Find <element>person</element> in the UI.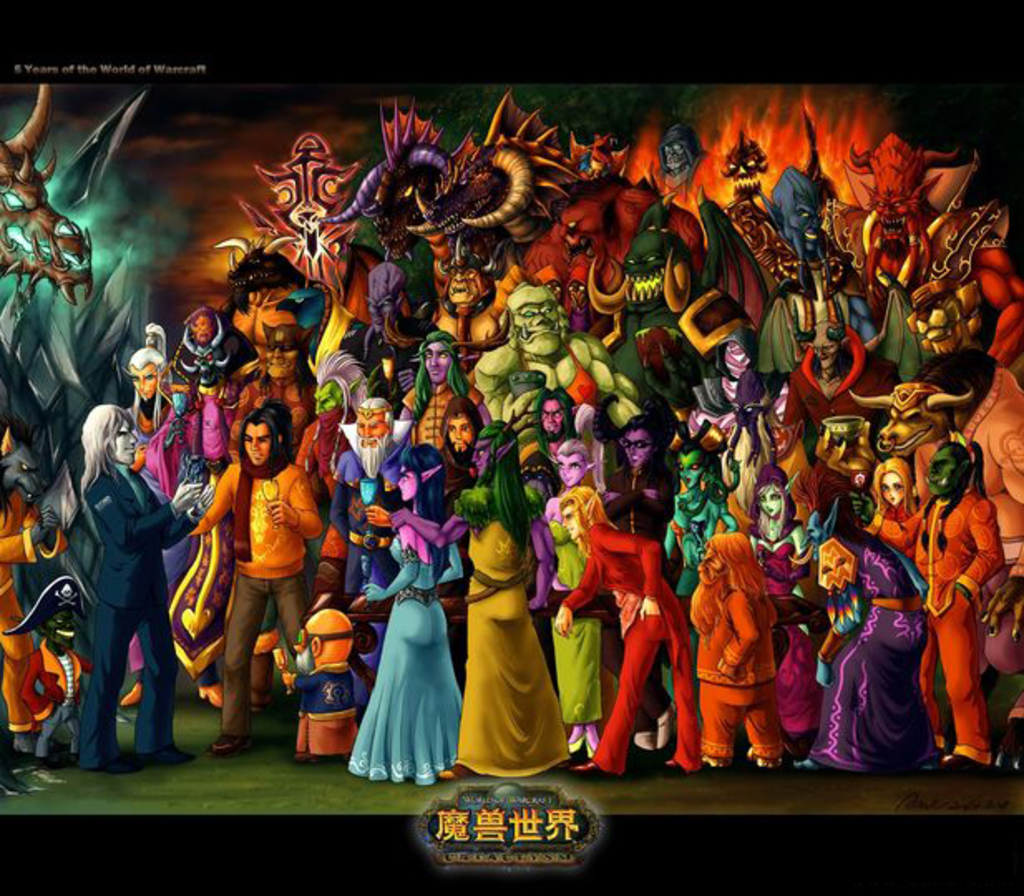
UI element at rect(354, 446, 450, 777).
